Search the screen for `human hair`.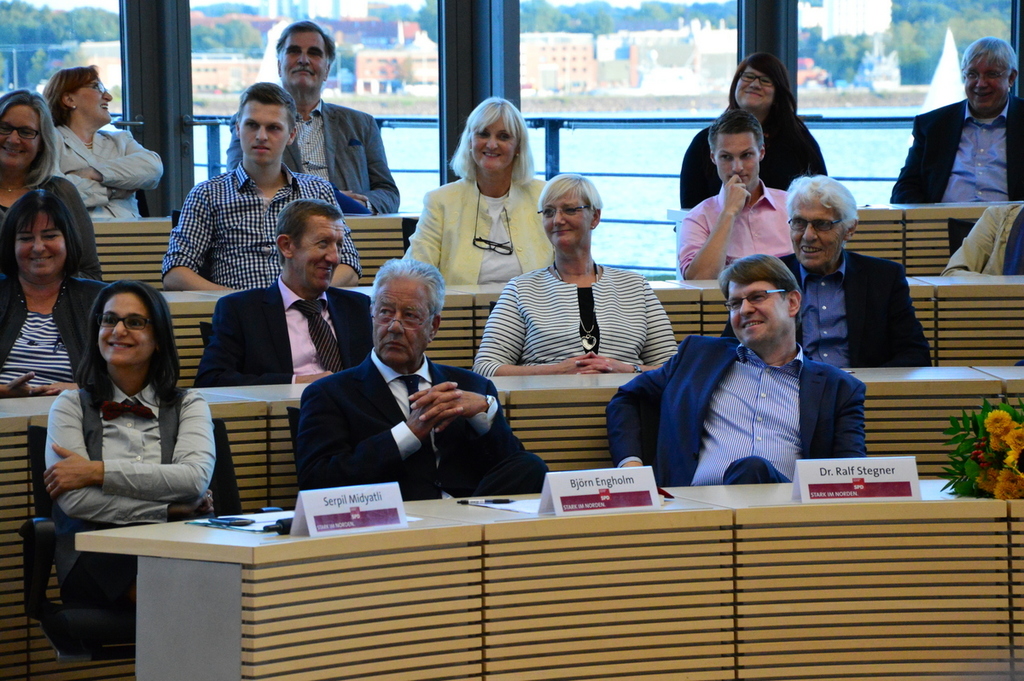
Found at region(274, 18, 339, 63).
